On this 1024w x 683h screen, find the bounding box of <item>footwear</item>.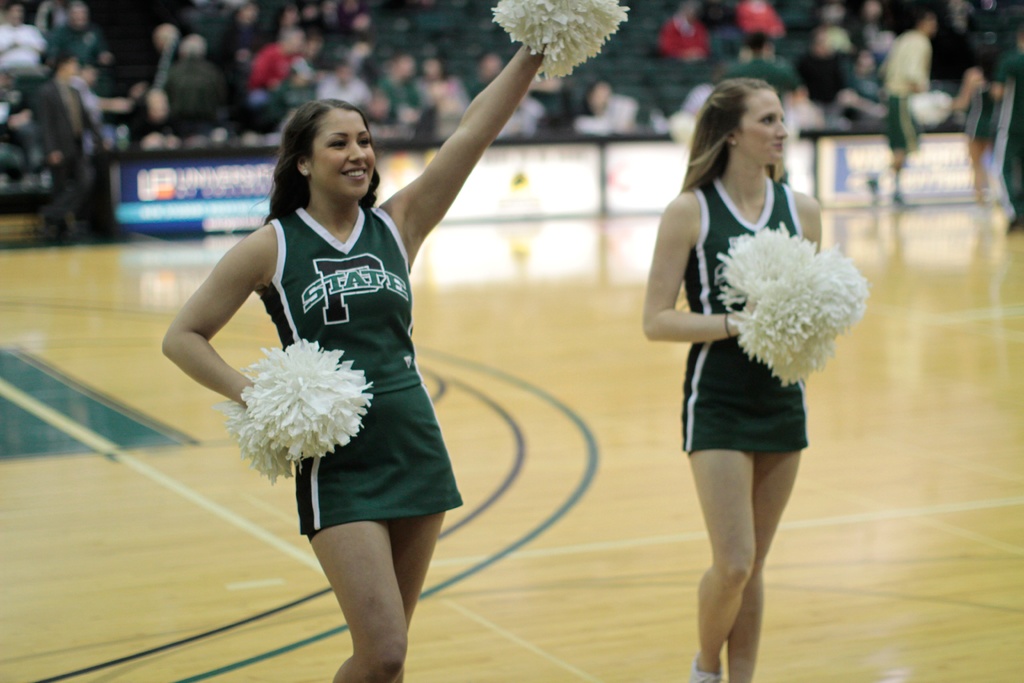
Bounding box: 679 654 725 682.
